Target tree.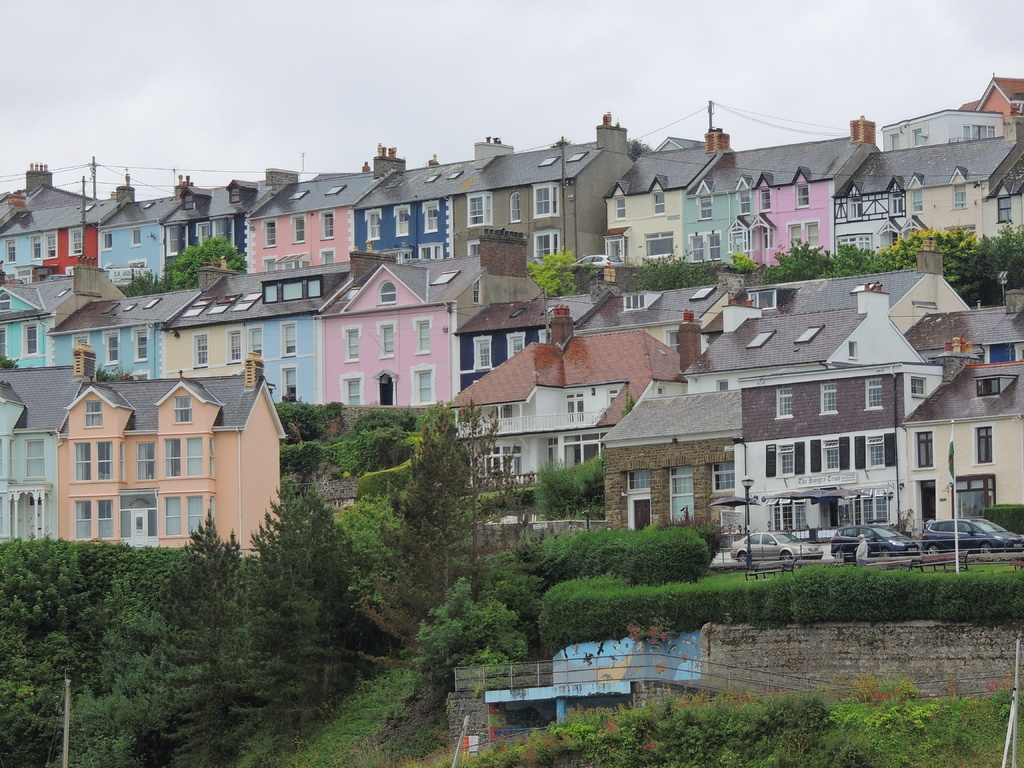
Target region: <region>528, 245, 585, 300</region>.
